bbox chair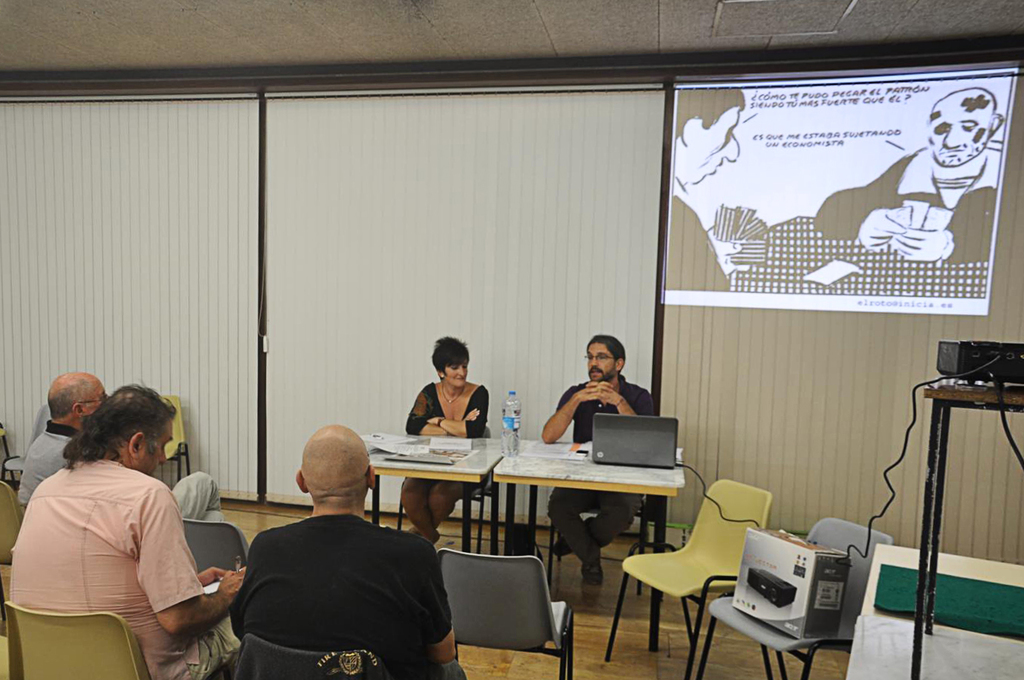
BBox(399, 420, 499, 556)
